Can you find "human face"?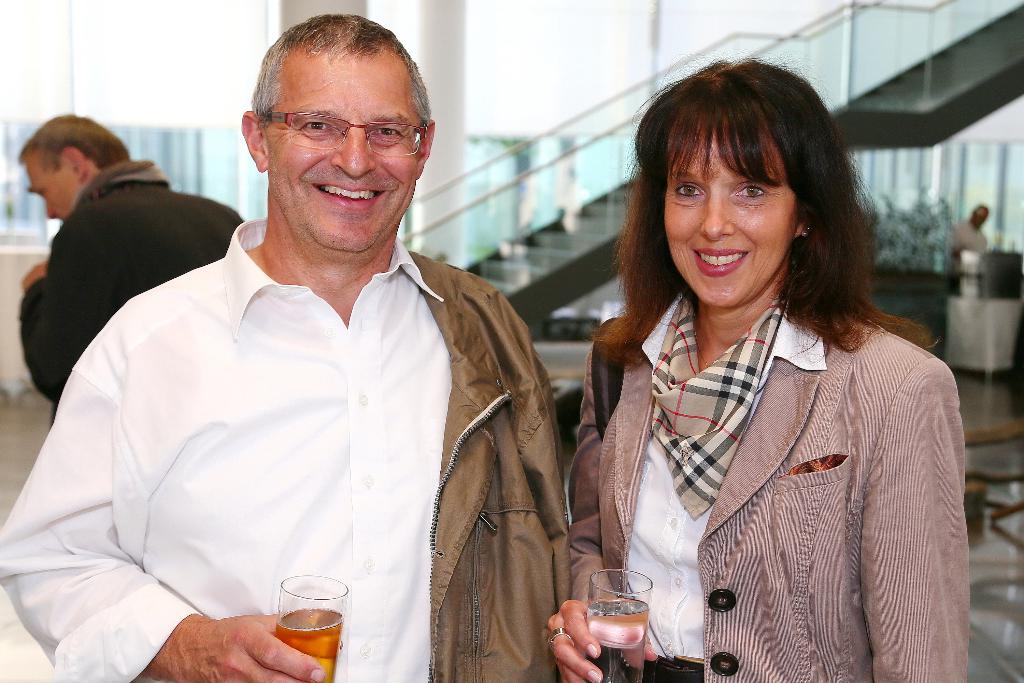
Yes, bounding box: Rect(27, 148, 83, 219).
